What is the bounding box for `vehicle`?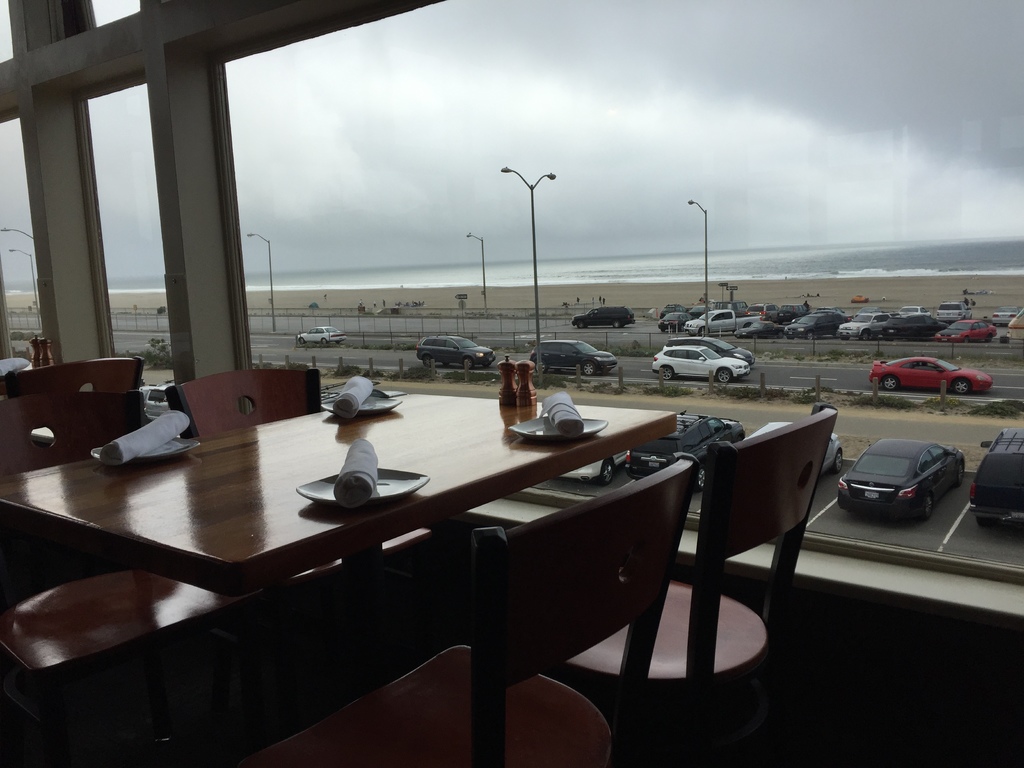
{"x1": 867, "y1": 355, "x2": 993, "y2": 393}.
